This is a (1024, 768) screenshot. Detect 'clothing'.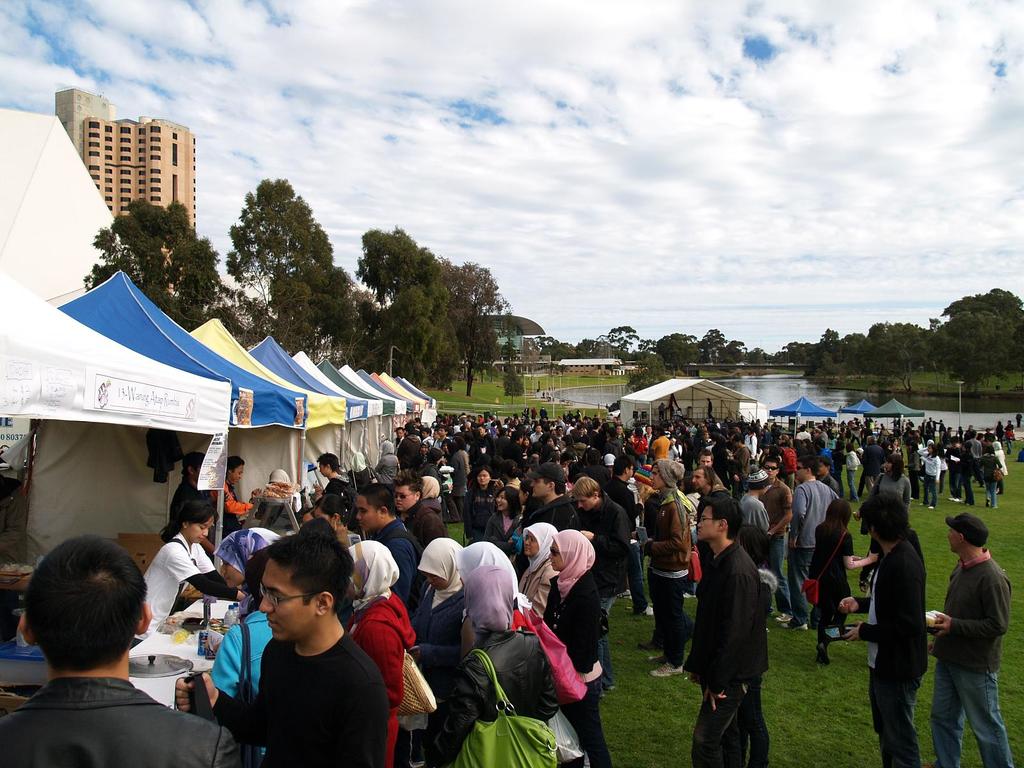
bbox(426, 627, 555, 767).
